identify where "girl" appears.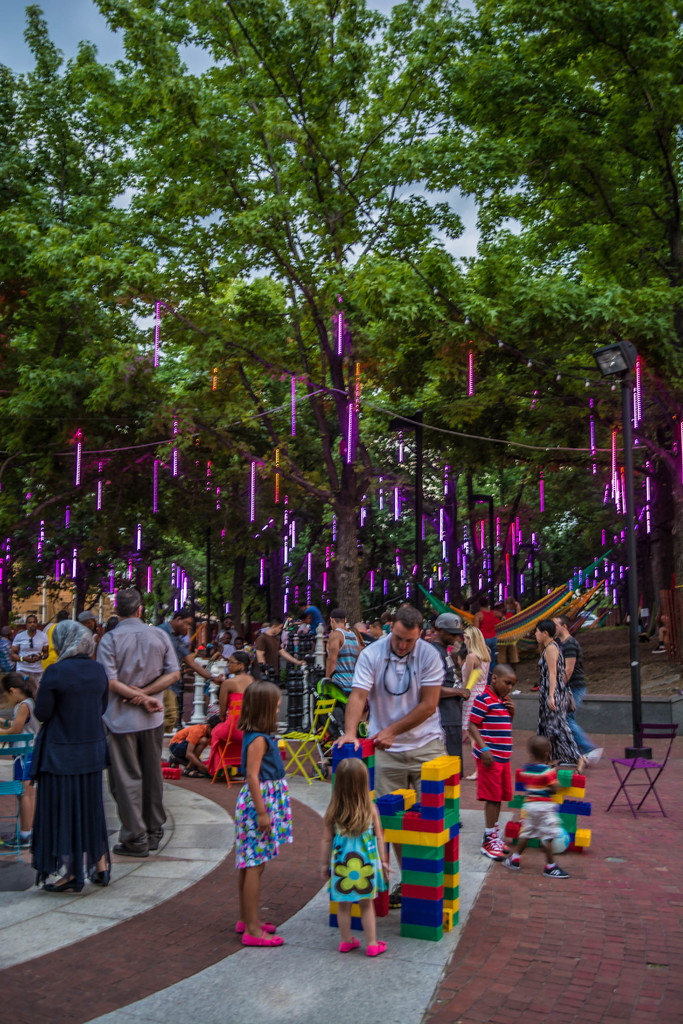
Appears at <bbox>31, 621, 115, 893</bbox>.
